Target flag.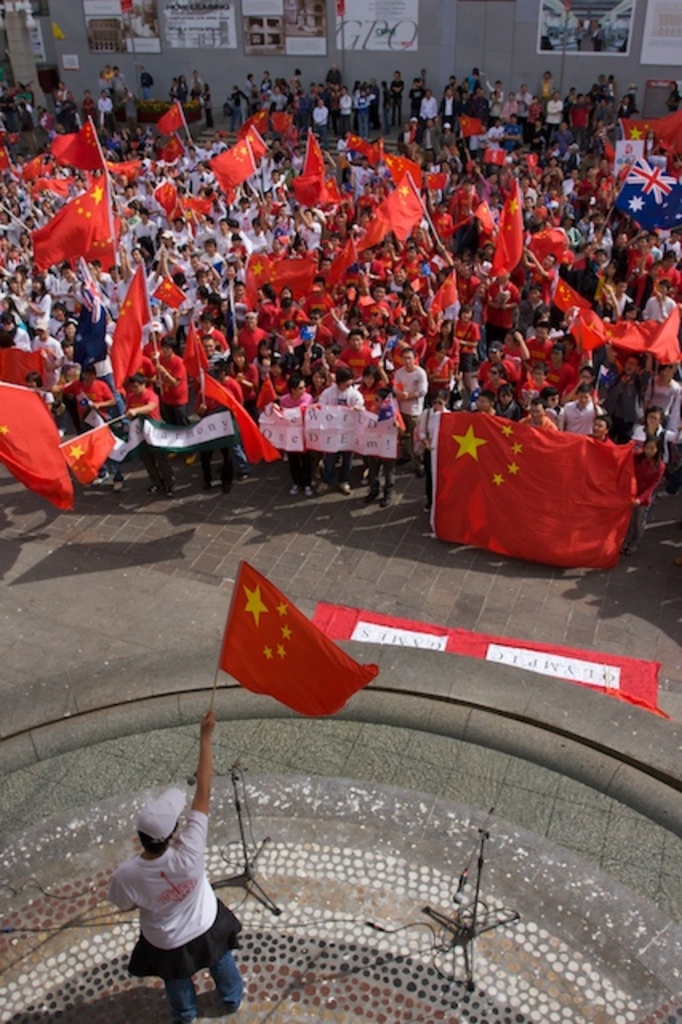
Target region: rect(242, 258, 322, 286).
